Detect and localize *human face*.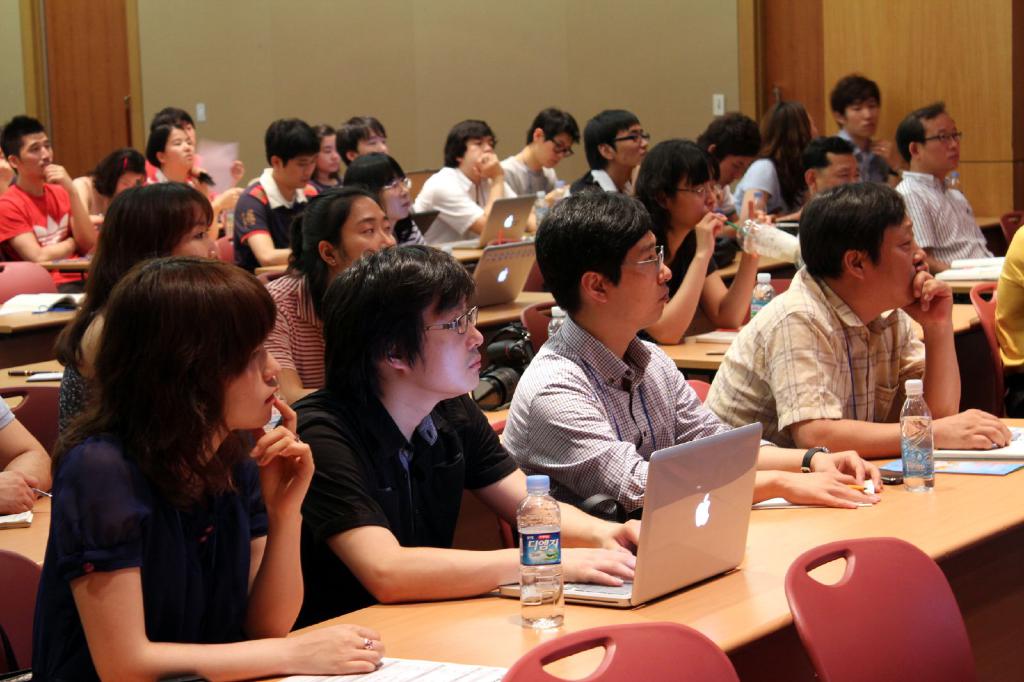
Localized at select_region(6, 130, 54, 180).
